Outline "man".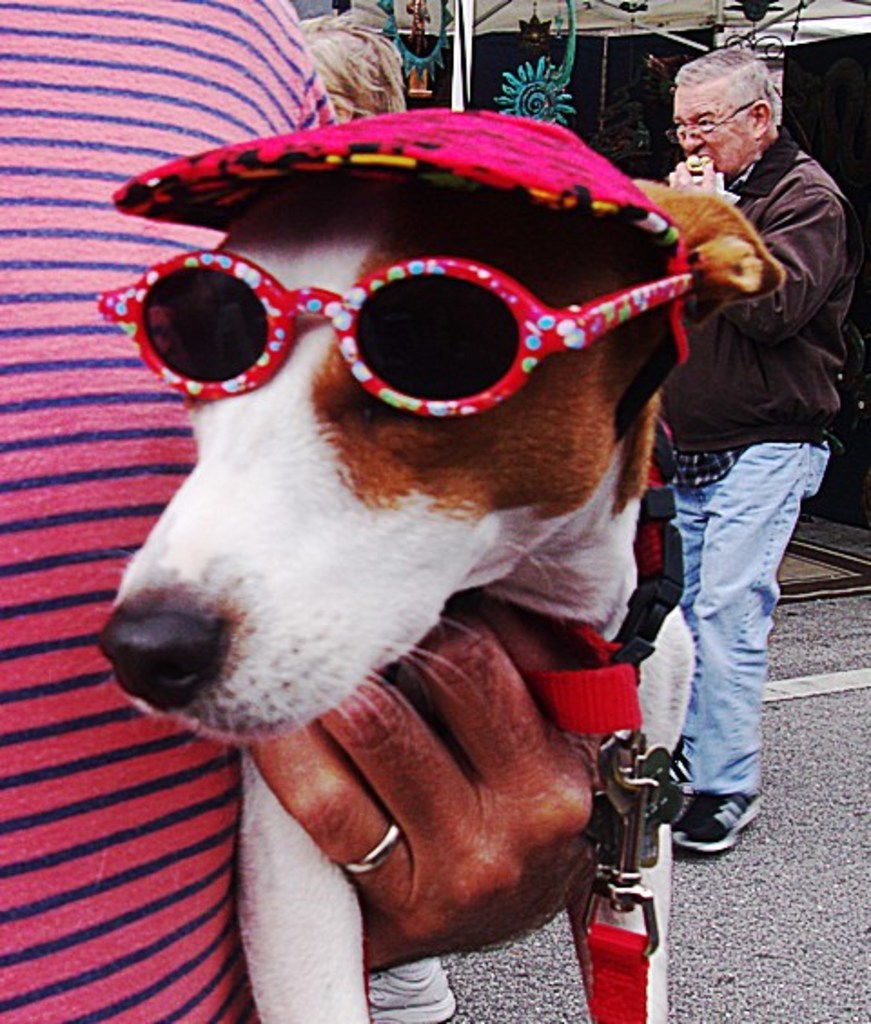
Outline: pyautogui.locateOnScreen(628, 24, 856, 886).
